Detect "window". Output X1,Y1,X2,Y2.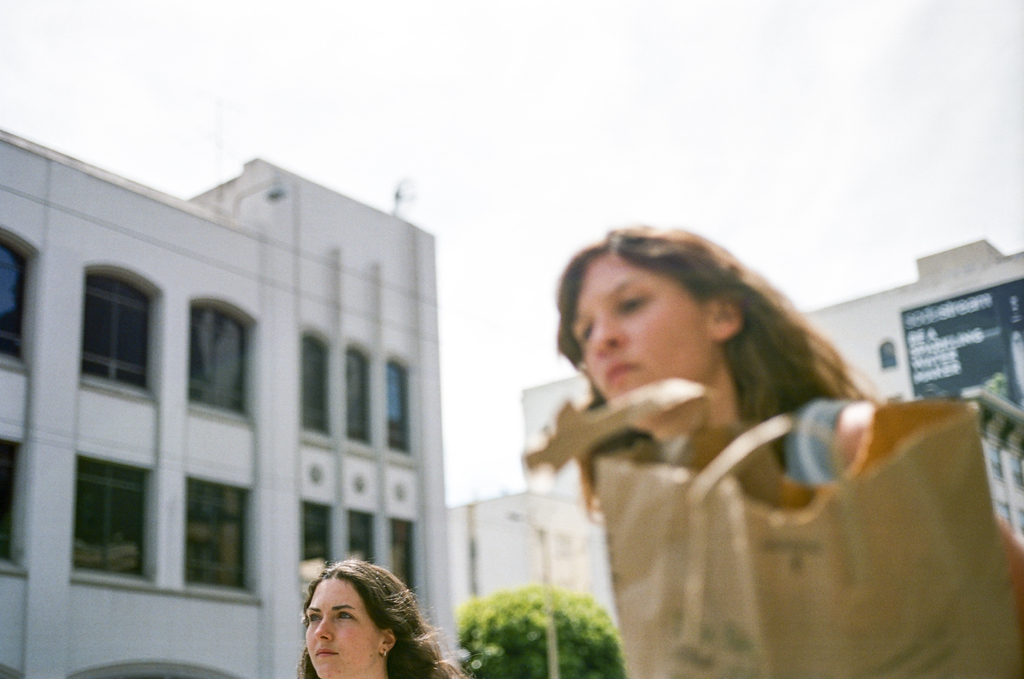
384,357,414,475.
